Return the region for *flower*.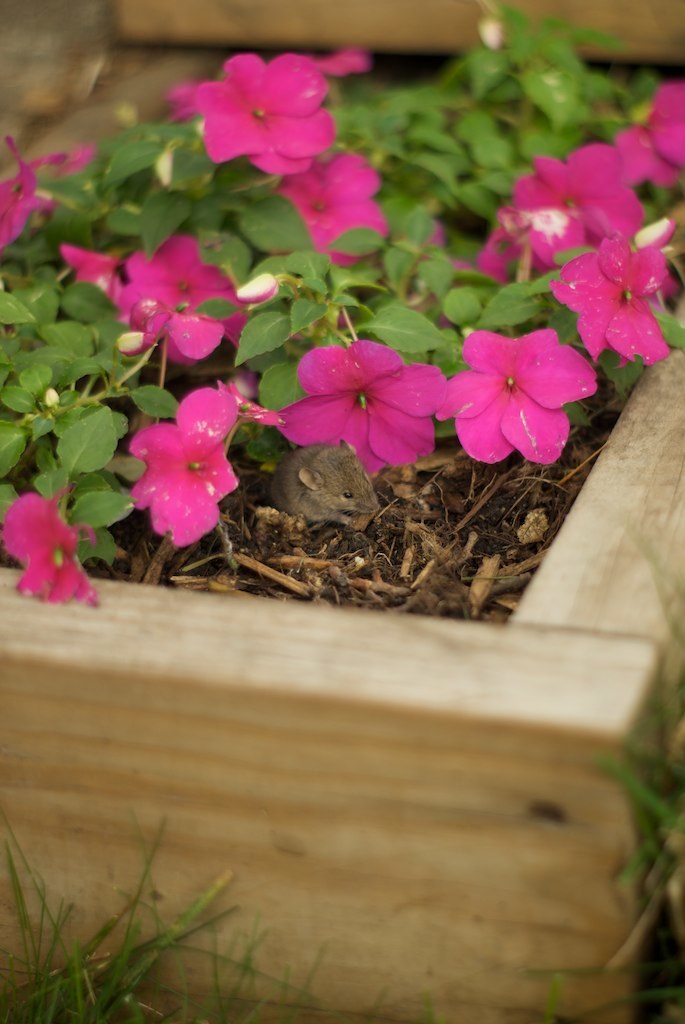
2,496,110,625.
